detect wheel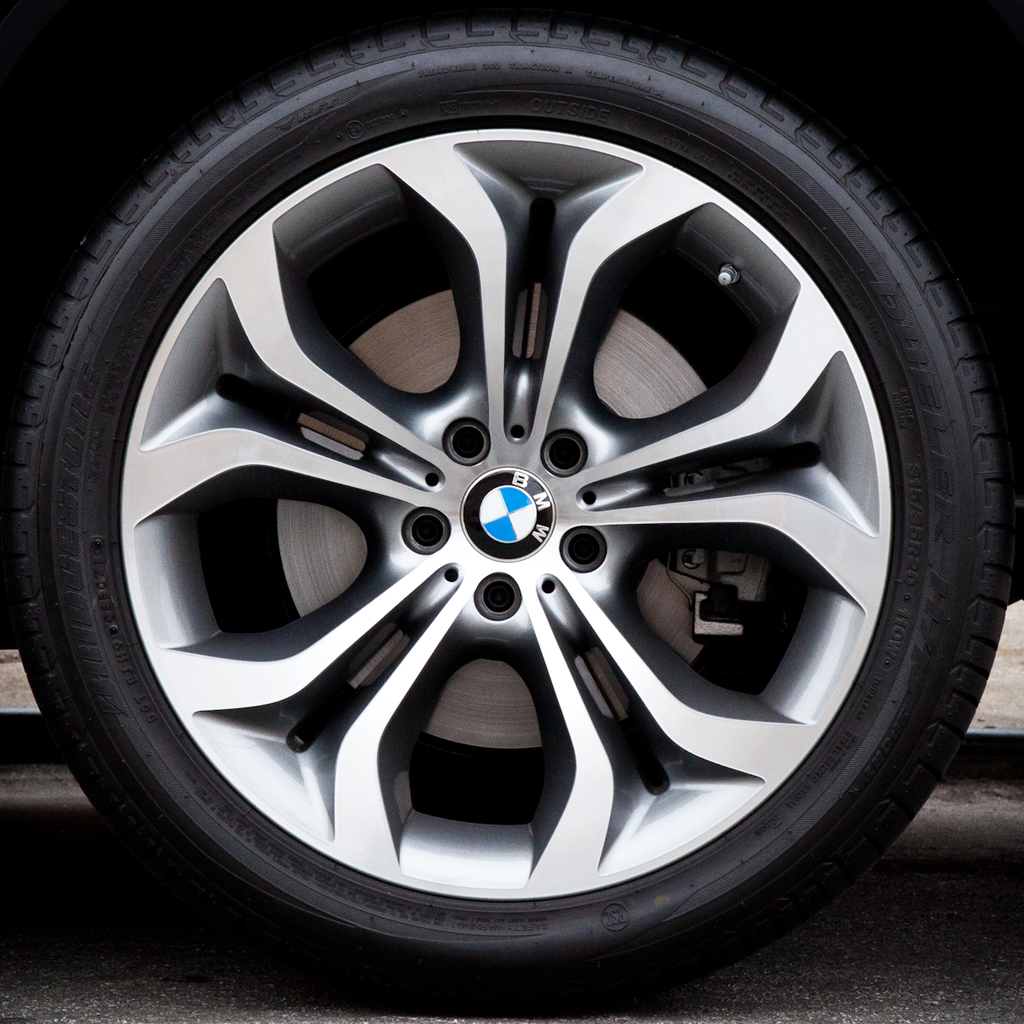
left=20, top=25, right=1007, bottom=1022
